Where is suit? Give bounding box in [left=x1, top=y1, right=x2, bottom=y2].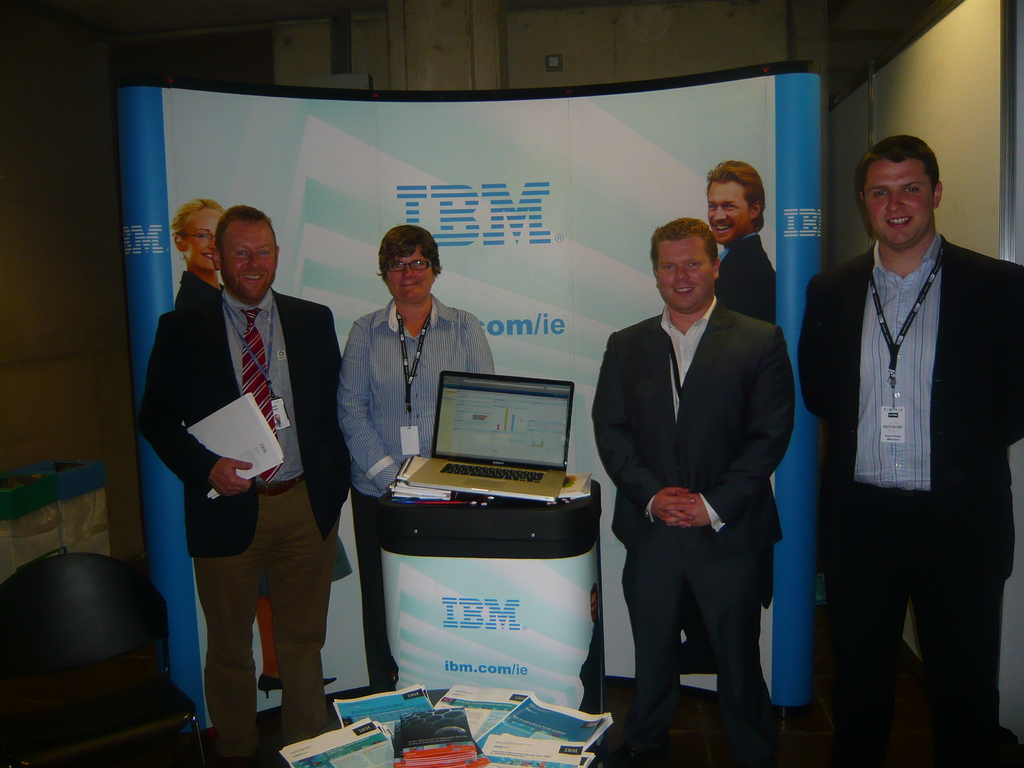
[left=135, top=292, right=353, bottom=562].
